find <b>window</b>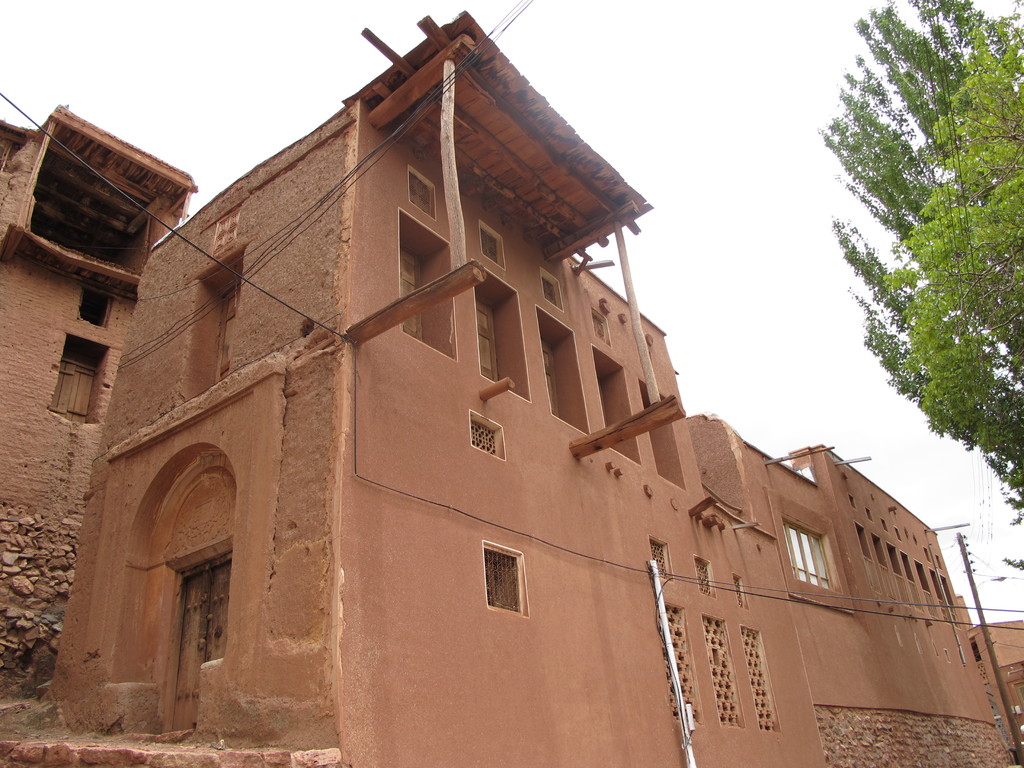
<bbox>403, 246, 424, 339</bbox>
